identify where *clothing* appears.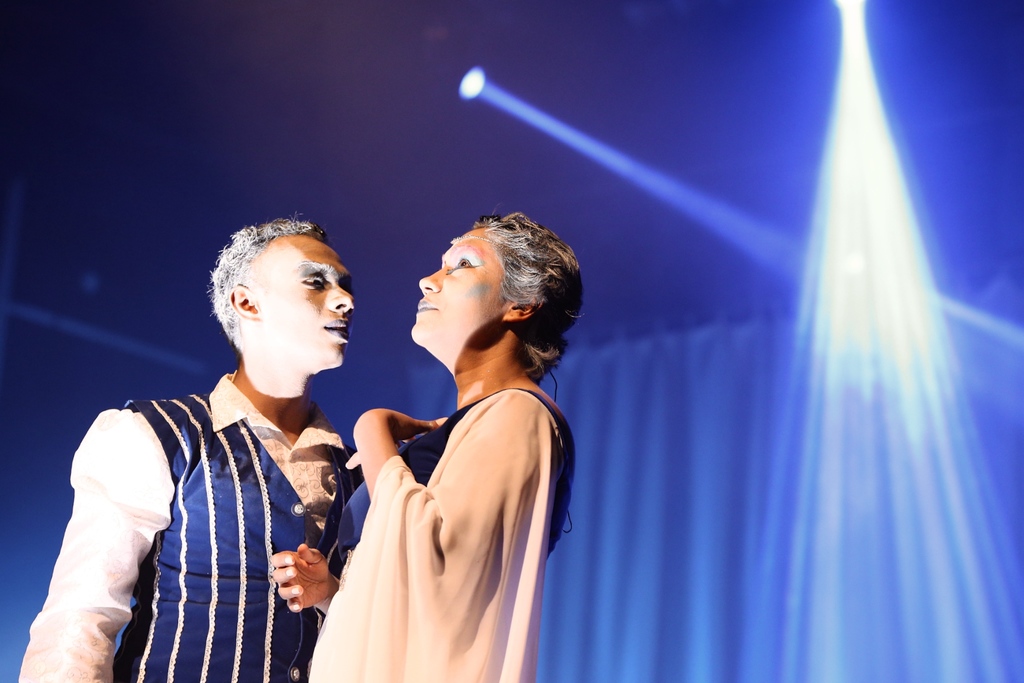
Appears at 13/355/378/682.
